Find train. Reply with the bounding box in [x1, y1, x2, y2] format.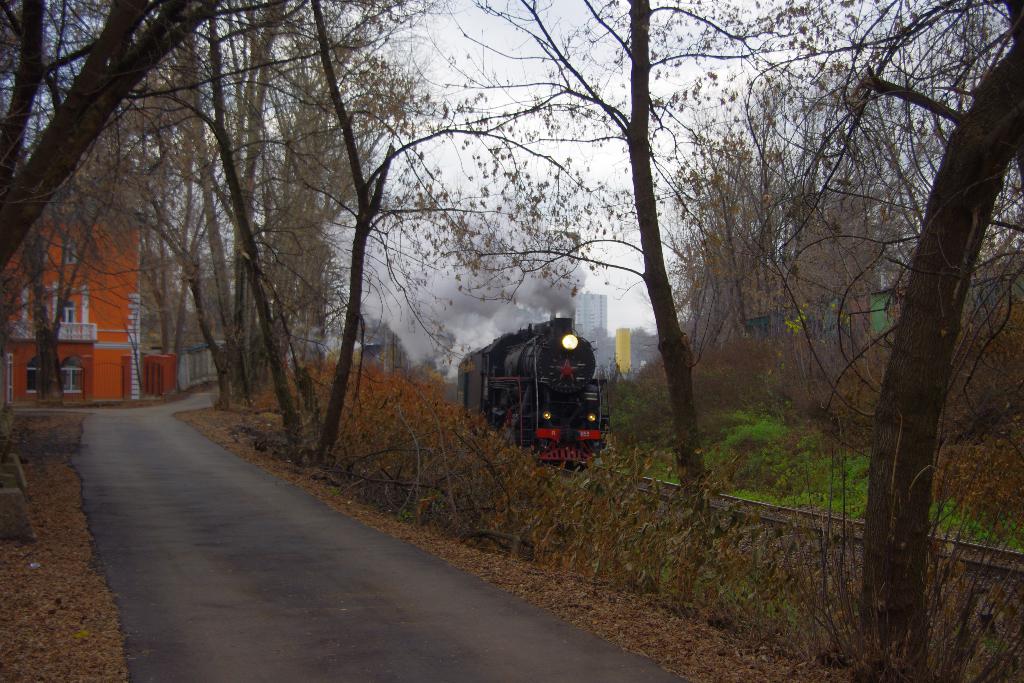
[457, 305, 601, 456].
